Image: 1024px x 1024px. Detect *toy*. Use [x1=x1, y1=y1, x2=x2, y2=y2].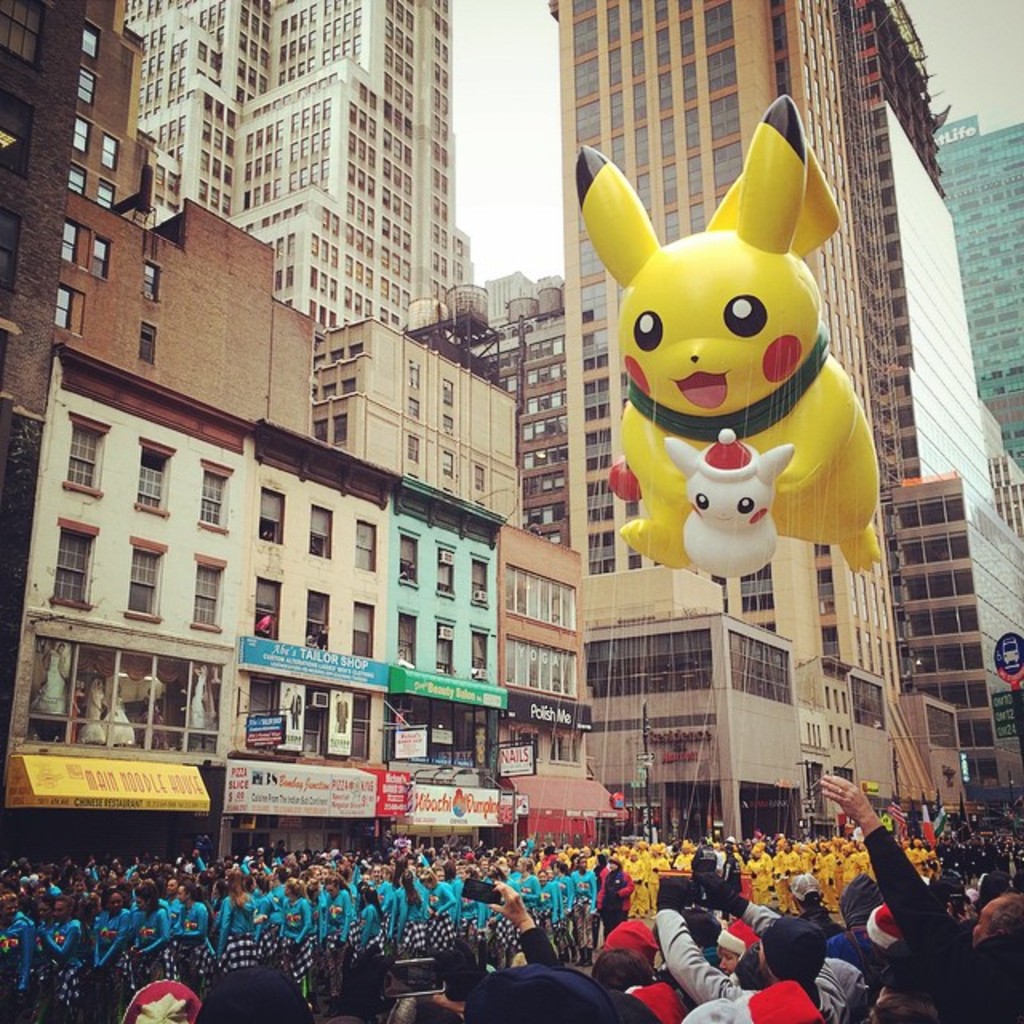
[x1=666, y1=426, x2=792, y2=578].
